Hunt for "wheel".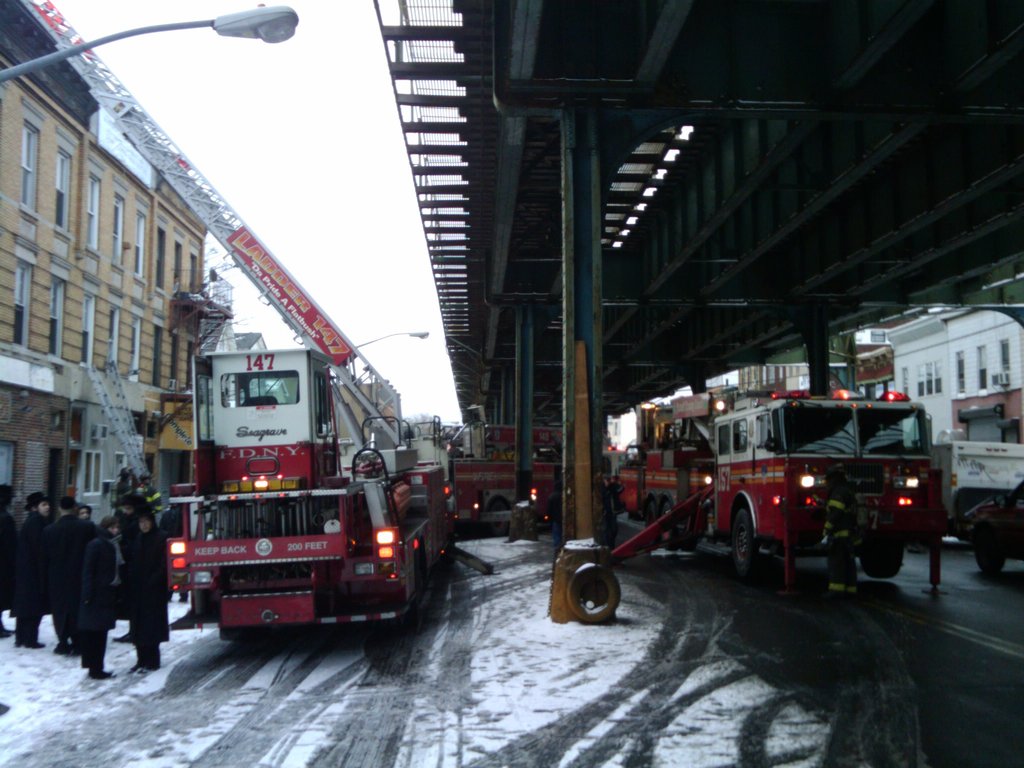
Hunted down at (x1=972, y1=524, x2=1007, y2=572).
